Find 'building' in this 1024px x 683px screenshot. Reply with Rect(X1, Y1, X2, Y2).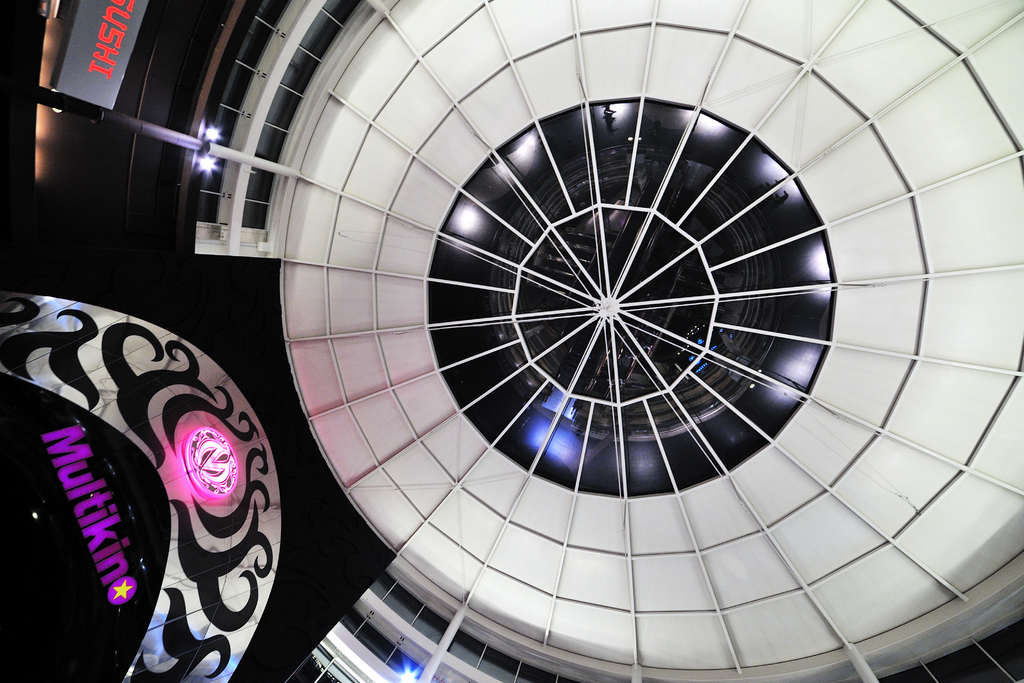
Rect(0, 0, 1023, 682).
